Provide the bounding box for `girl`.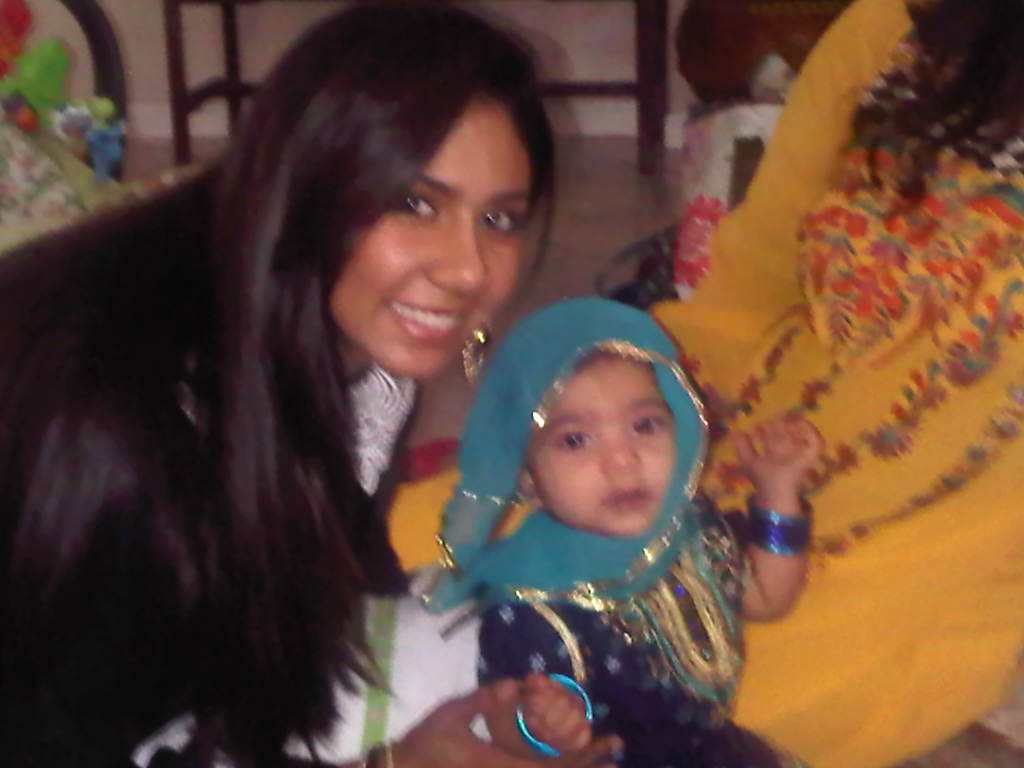
<region>425, 311, 826, 766</region>.
